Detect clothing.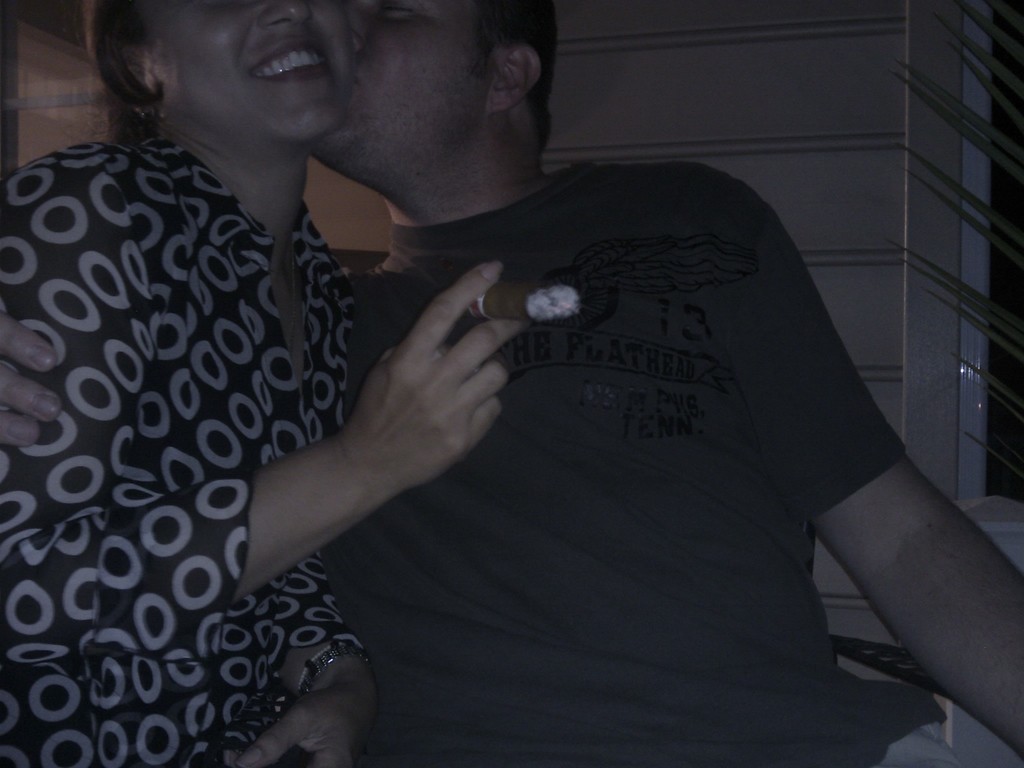
Detected at [29,81,415,714].
